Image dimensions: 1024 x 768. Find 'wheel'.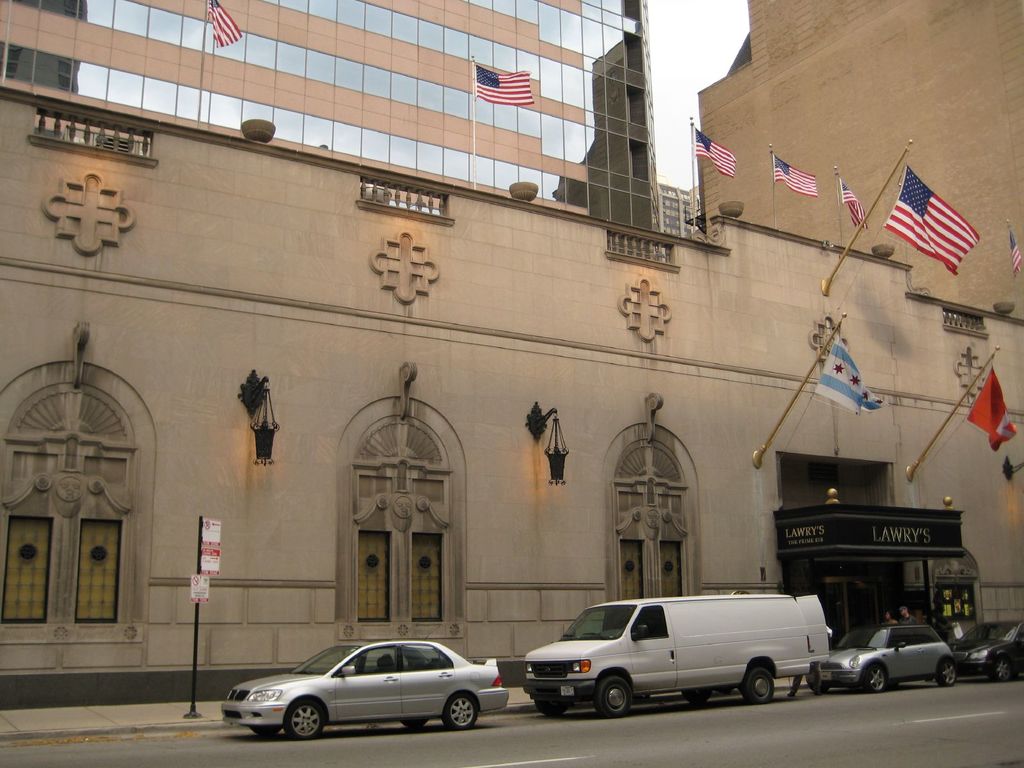
{"left": 886, "top": 680, "right": 900, "bottom": 692}.
